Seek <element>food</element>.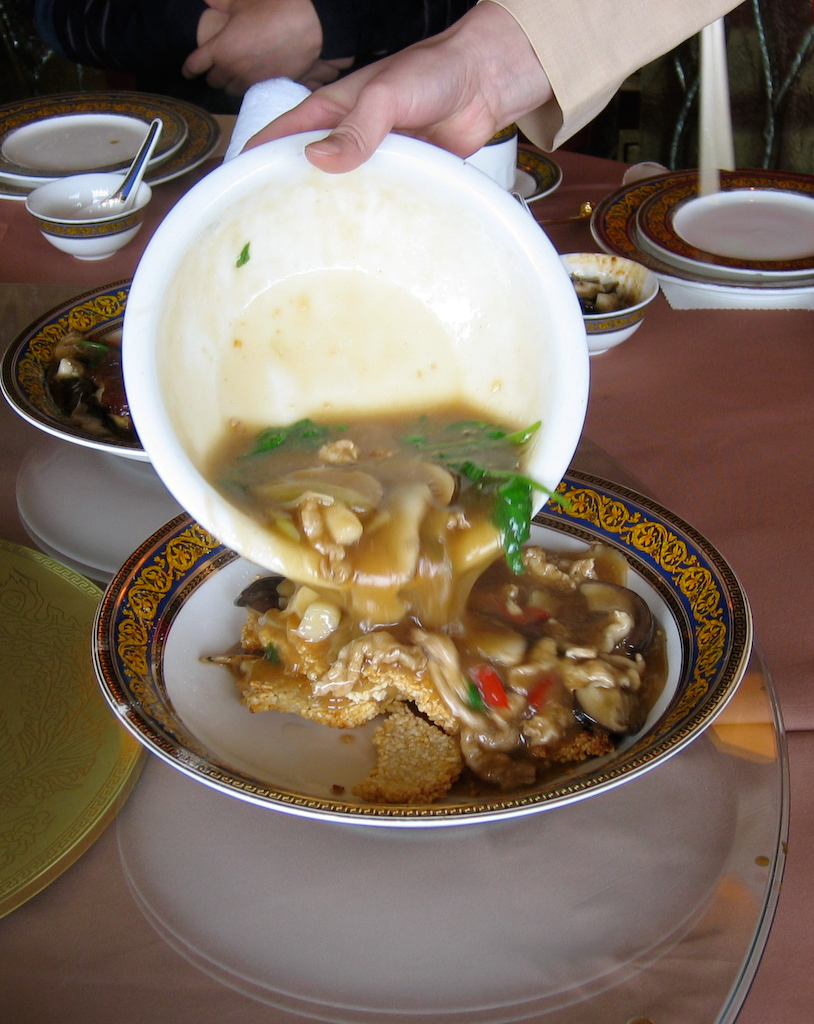
567,271,642,311.
